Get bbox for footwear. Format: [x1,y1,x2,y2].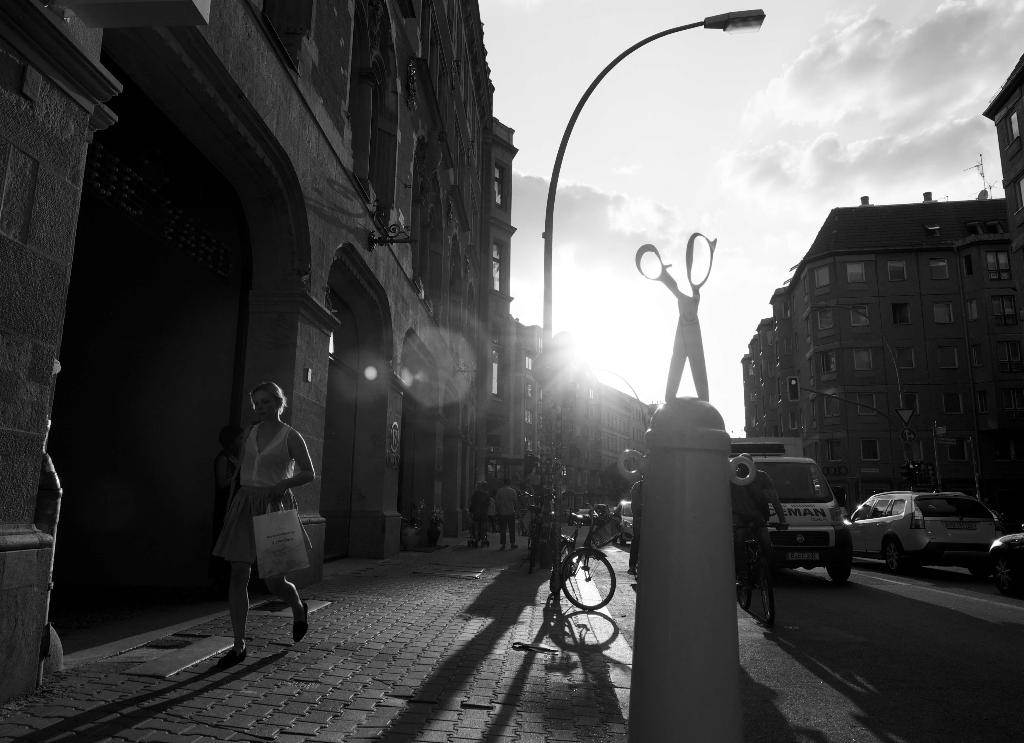
[291,605,310,646].
